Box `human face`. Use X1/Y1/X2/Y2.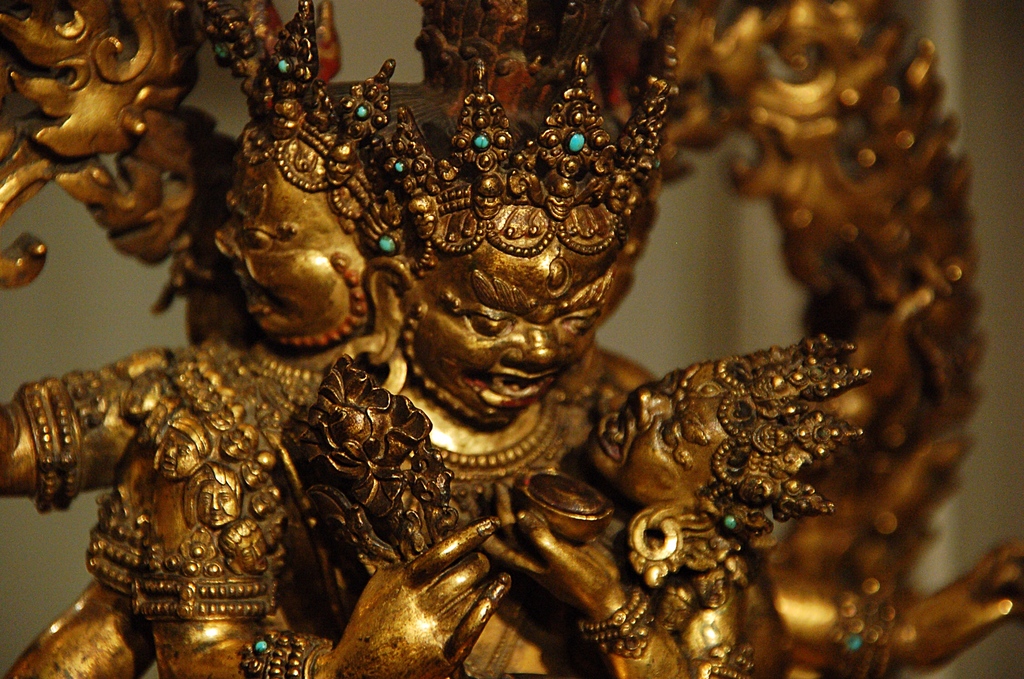
588/368/725/498.
